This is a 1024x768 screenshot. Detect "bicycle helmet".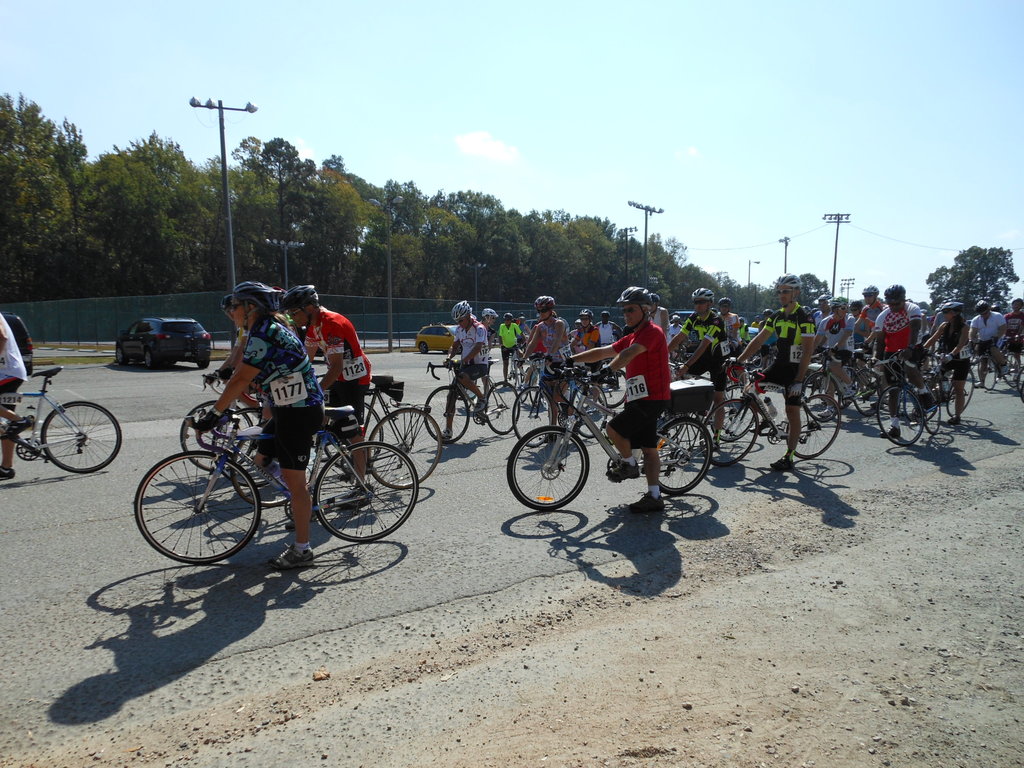
crop(945, 300, 965, 308).
